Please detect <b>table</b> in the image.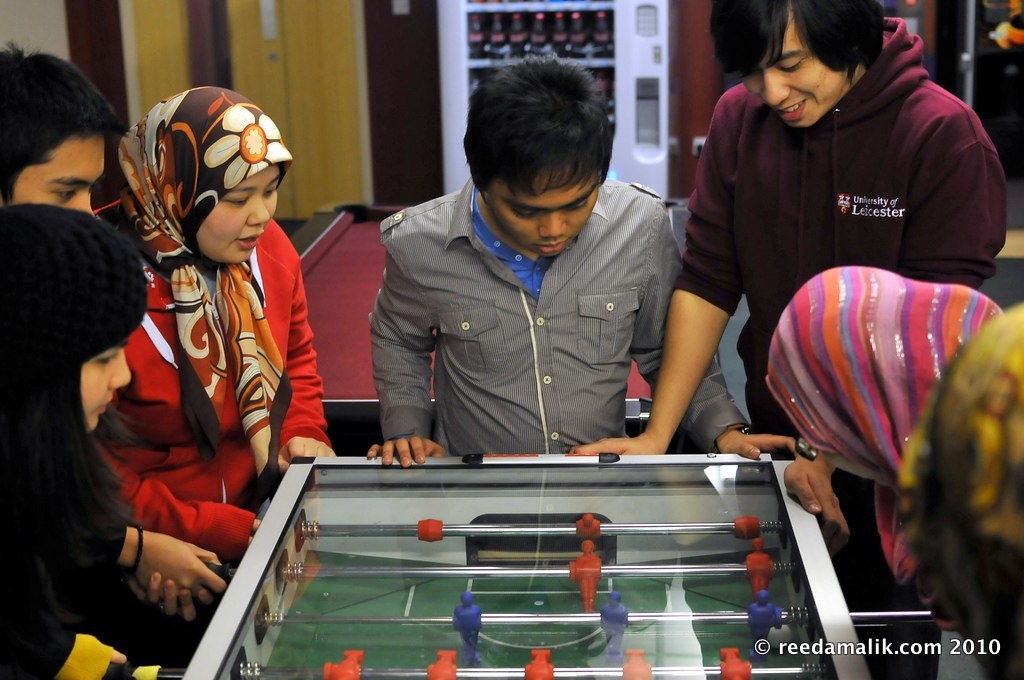
(281,198,687,439).
